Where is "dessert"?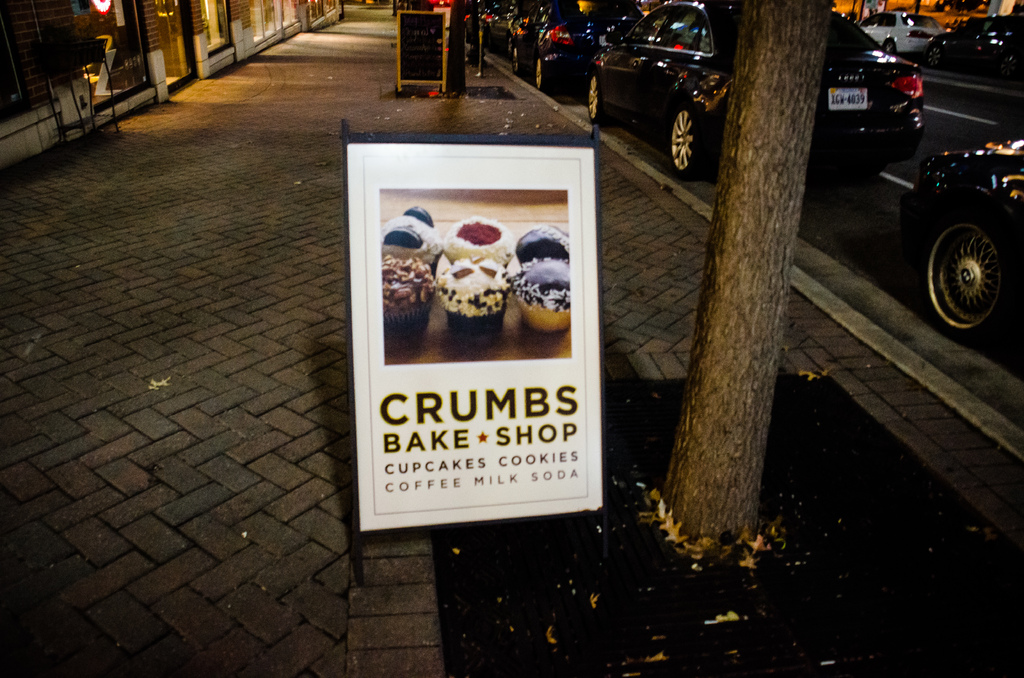
433/220/515/341.
